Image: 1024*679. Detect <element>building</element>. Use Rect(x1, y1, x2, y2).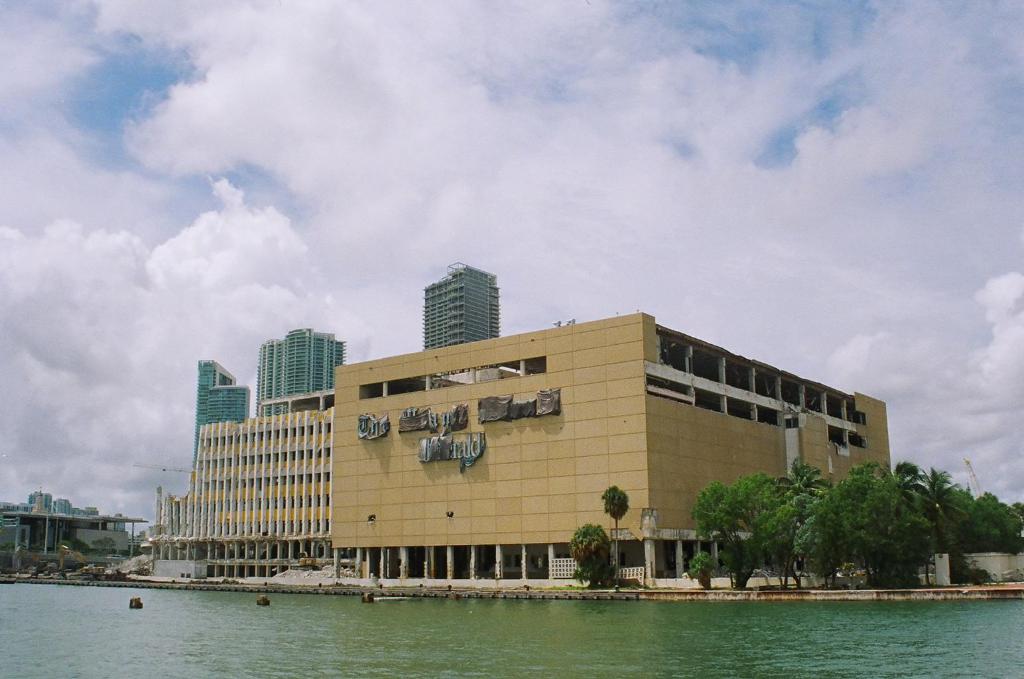
Rect(192, 363, 250, 468).
